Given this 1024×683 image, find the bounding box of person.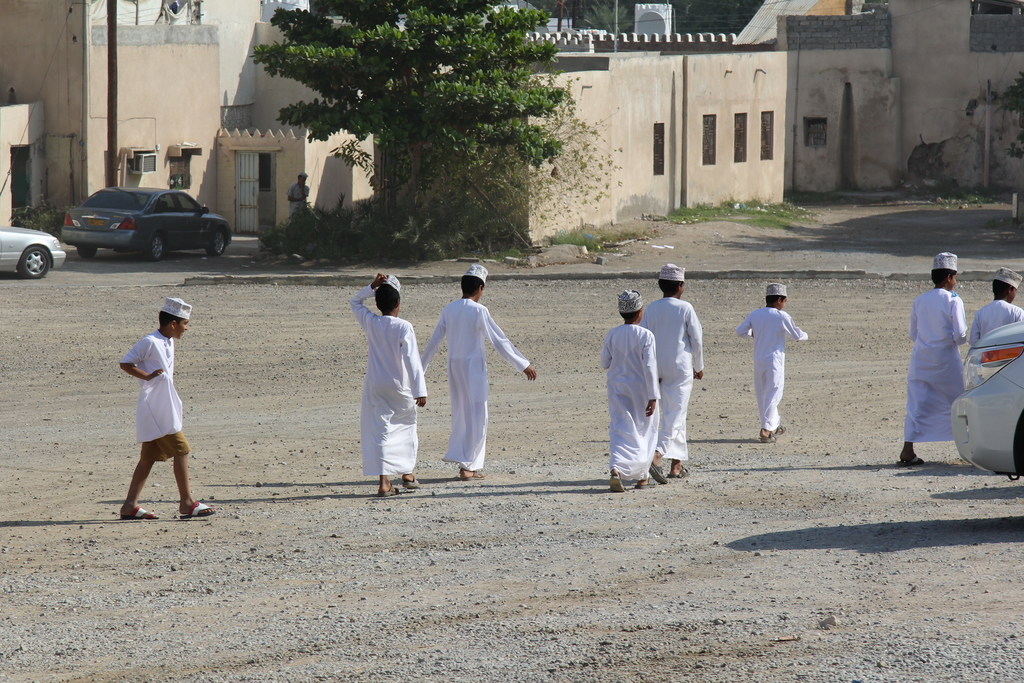
285 168 311 219.
